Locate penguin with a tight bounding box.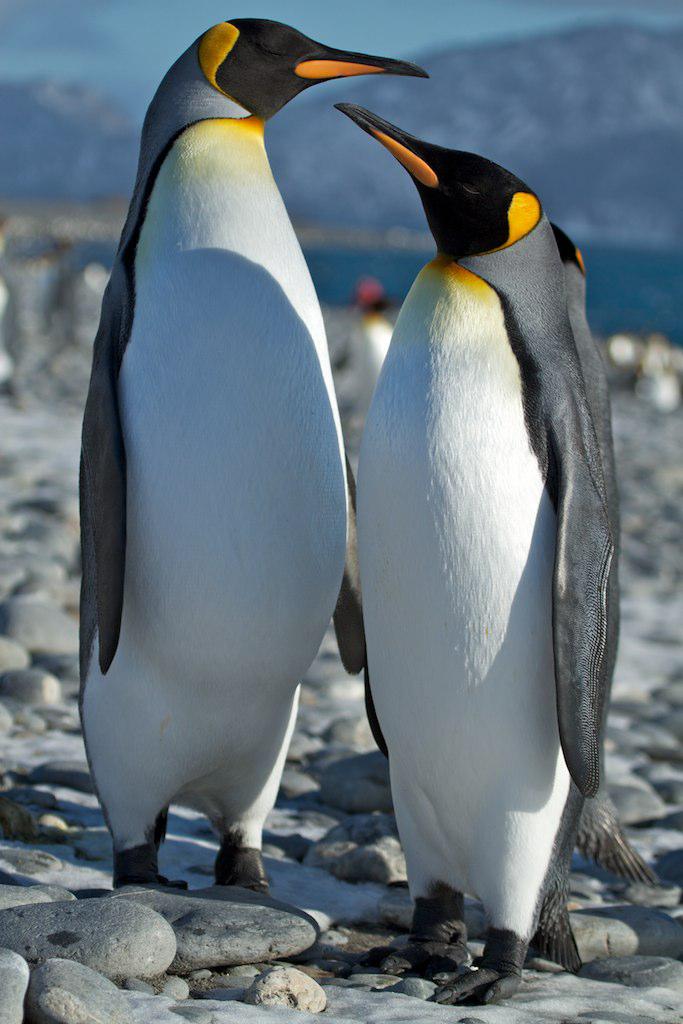
(76, 15, 434, 895).
